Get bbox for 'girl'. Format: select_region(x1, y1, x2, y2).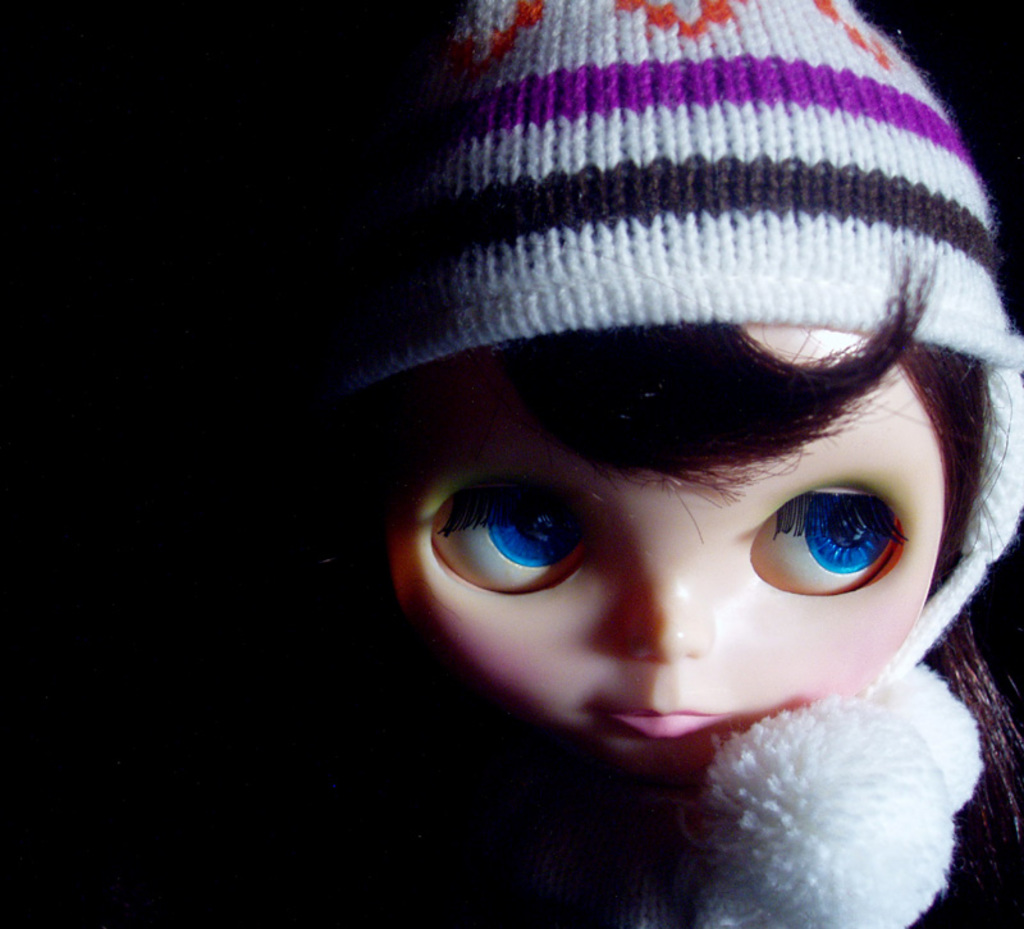
select_region(325, 0, 1020, 924).
